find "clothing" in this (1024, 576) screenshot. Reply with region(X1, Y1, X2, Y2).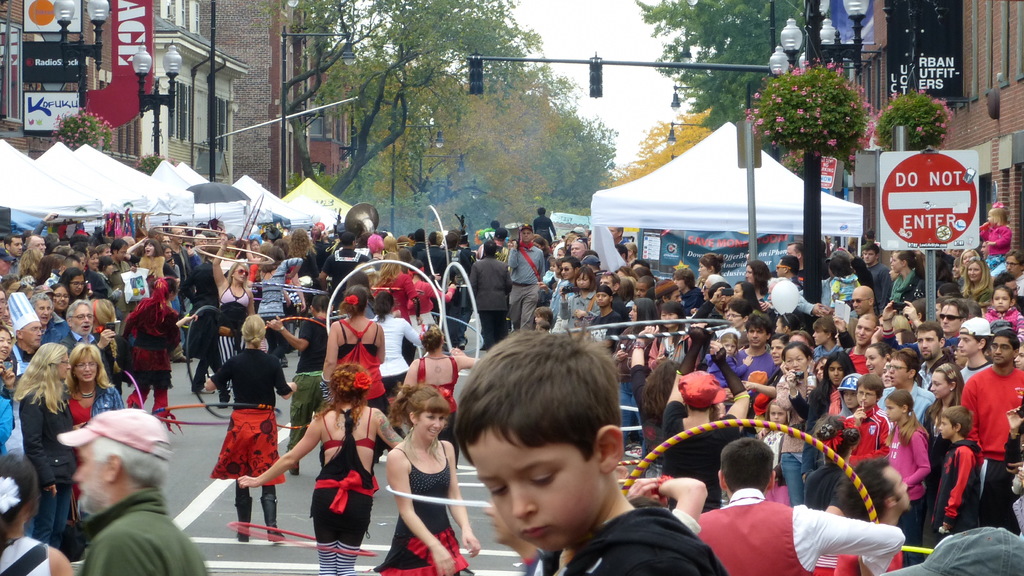
region(0, 386, 7, 453).
